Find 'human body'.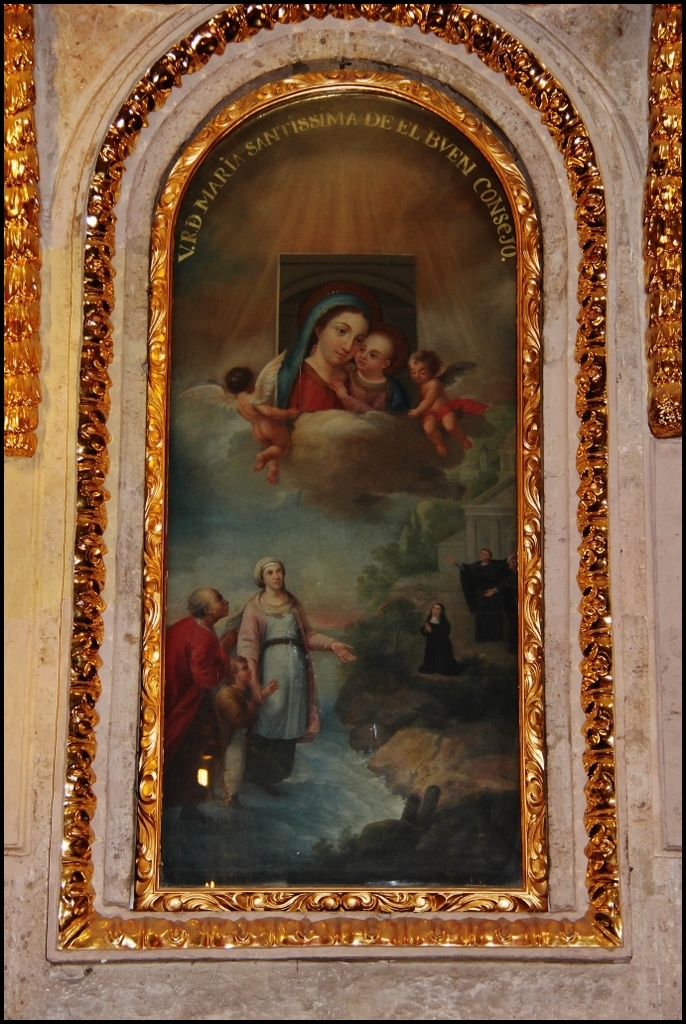
[x1=222, y1=365, x2=297, y2=480].
